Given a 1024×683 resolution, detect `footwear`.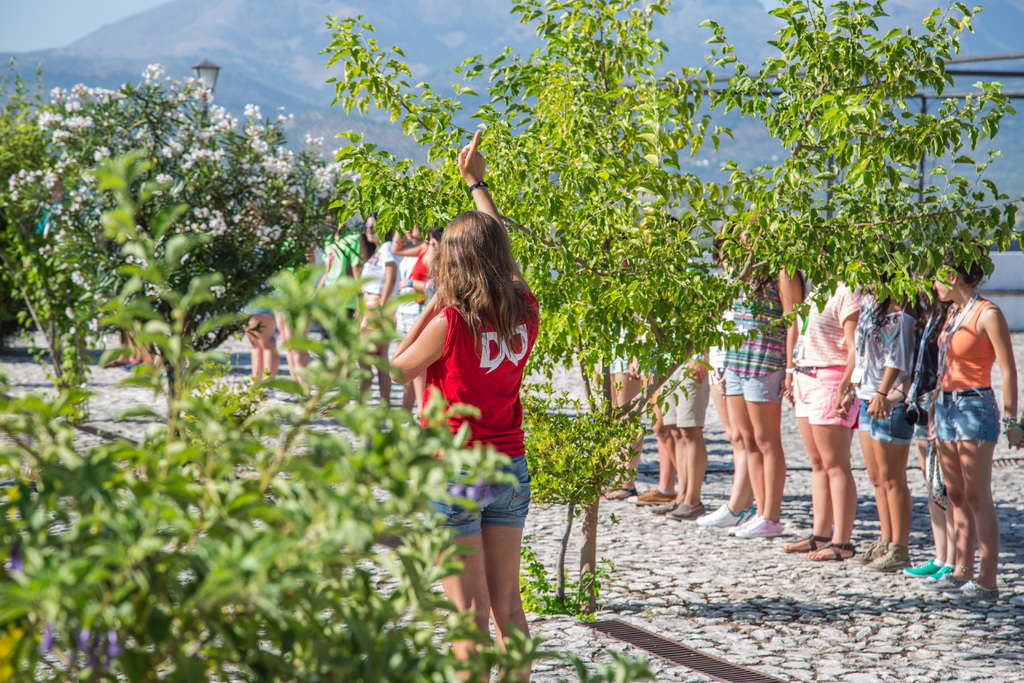
[left=861, top=548, right=913, bottom=572].
